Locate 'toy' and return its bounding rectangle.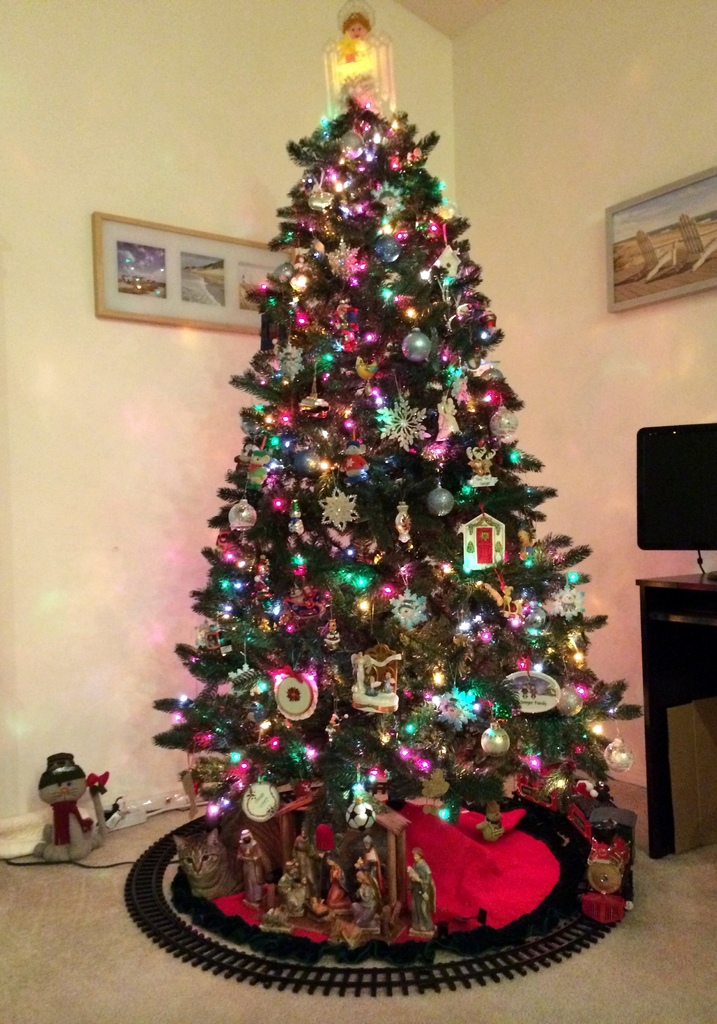
288:500:307:532.
